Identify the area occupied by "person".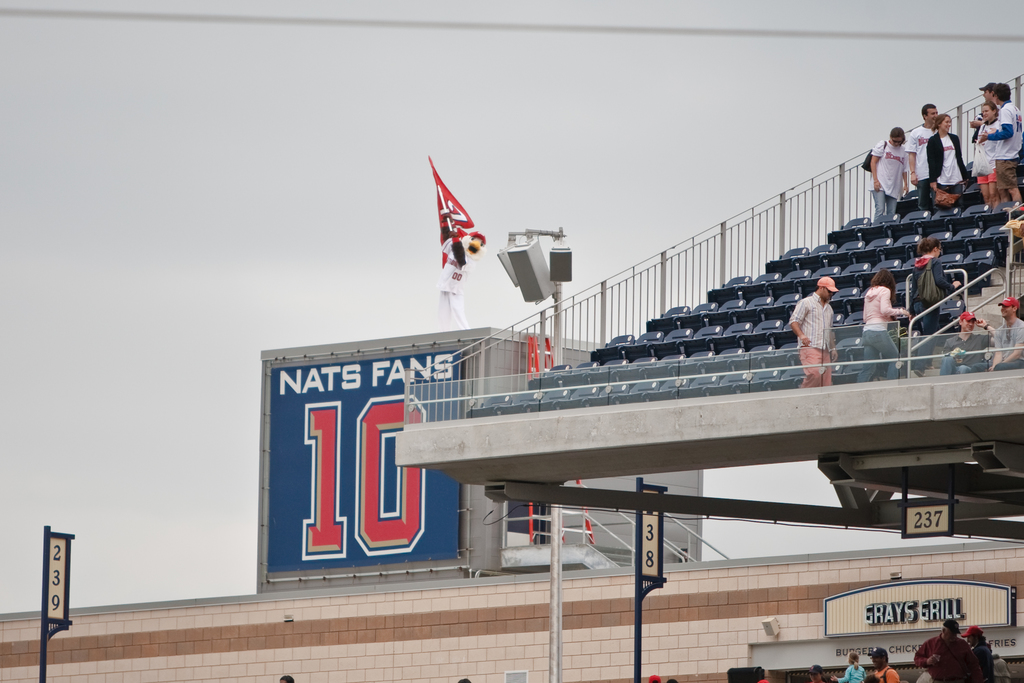
Area: rect(867, 268, 906, 378).
